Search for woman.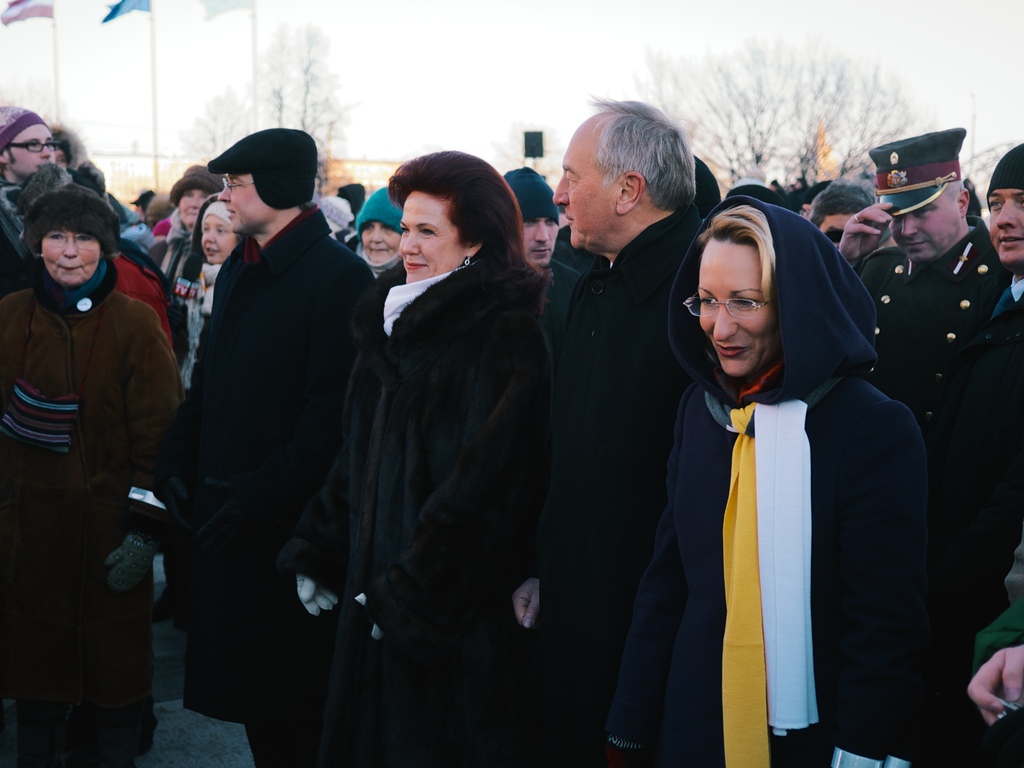
Found at bbox=[276, 146, 555, 767].
